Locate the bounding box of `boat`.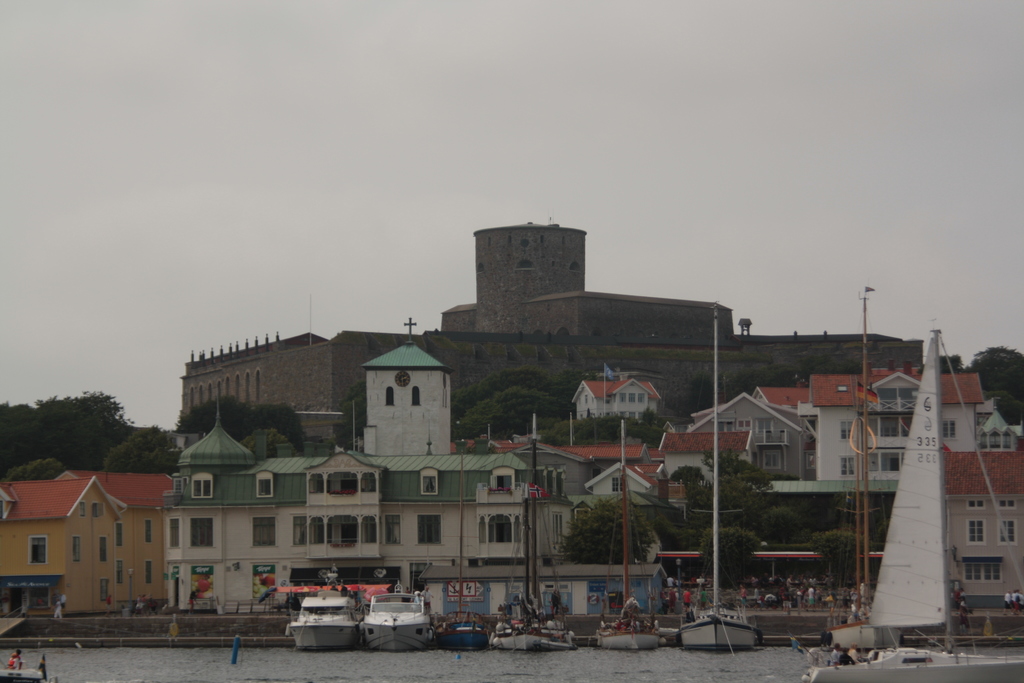
Bounding box: pyautogui.locateOnScreen(676, 309, 764, 652).
